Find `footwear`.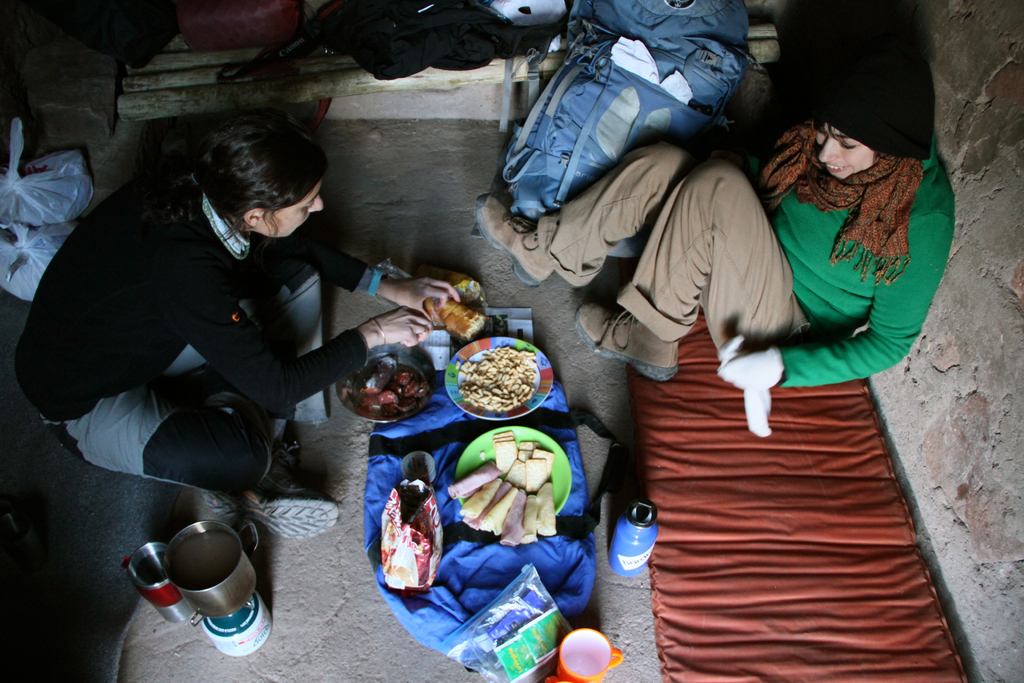
x1=471 y1=192 x2=554 y2=289.
